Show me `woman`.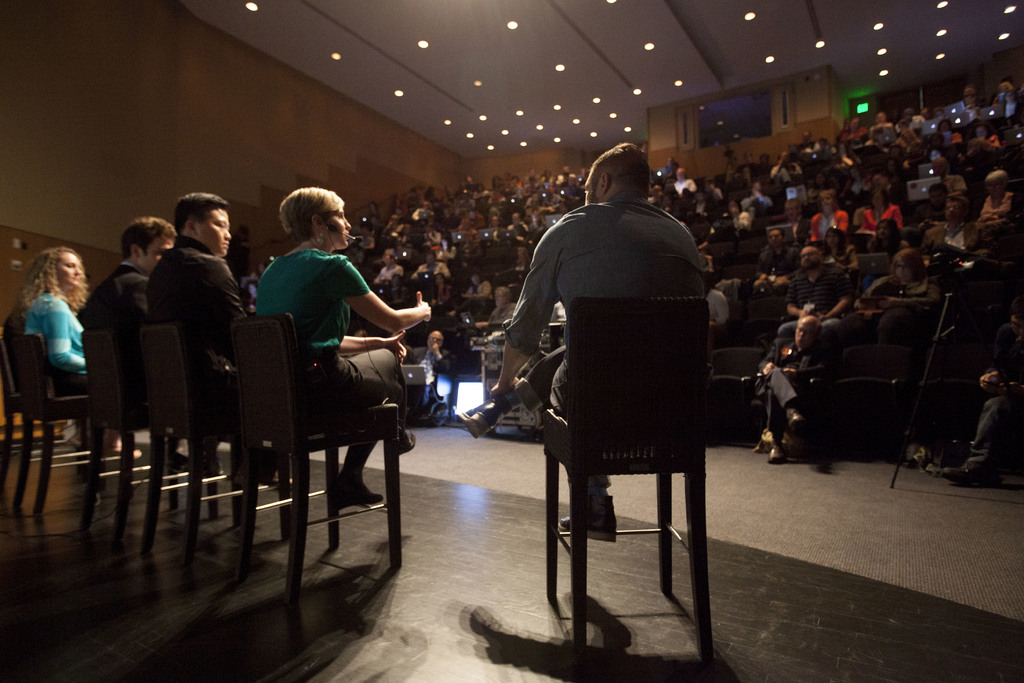
`woman` is here: box=[782, 202, 815, 247].
